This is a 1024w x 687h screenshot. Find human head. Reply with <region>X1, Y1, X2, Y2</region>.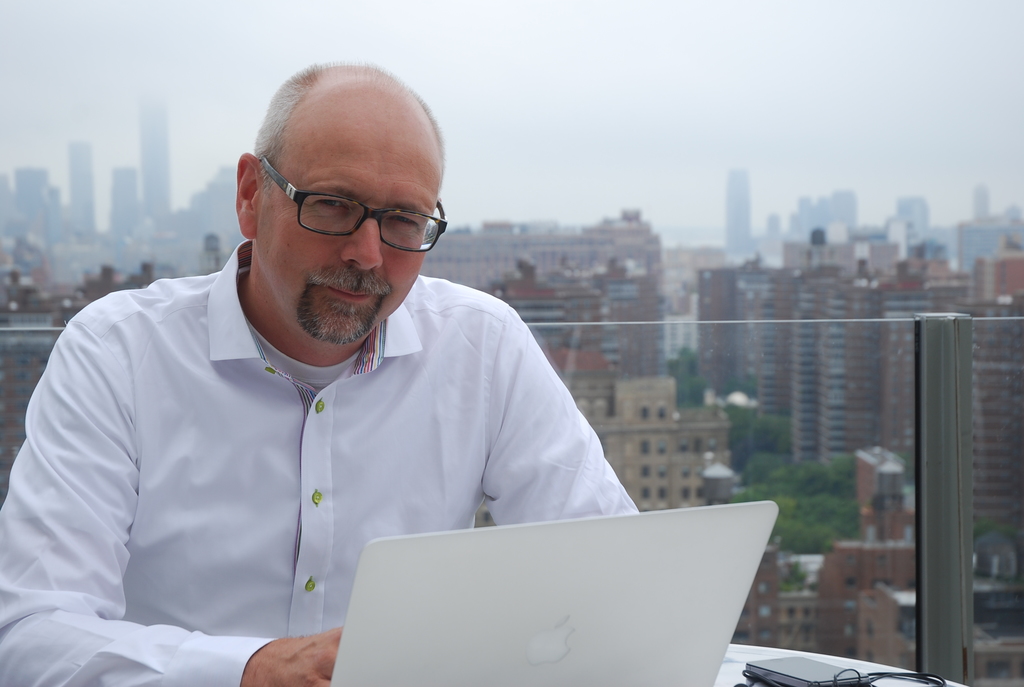
<region>229, 62, 454, 336</region>.
